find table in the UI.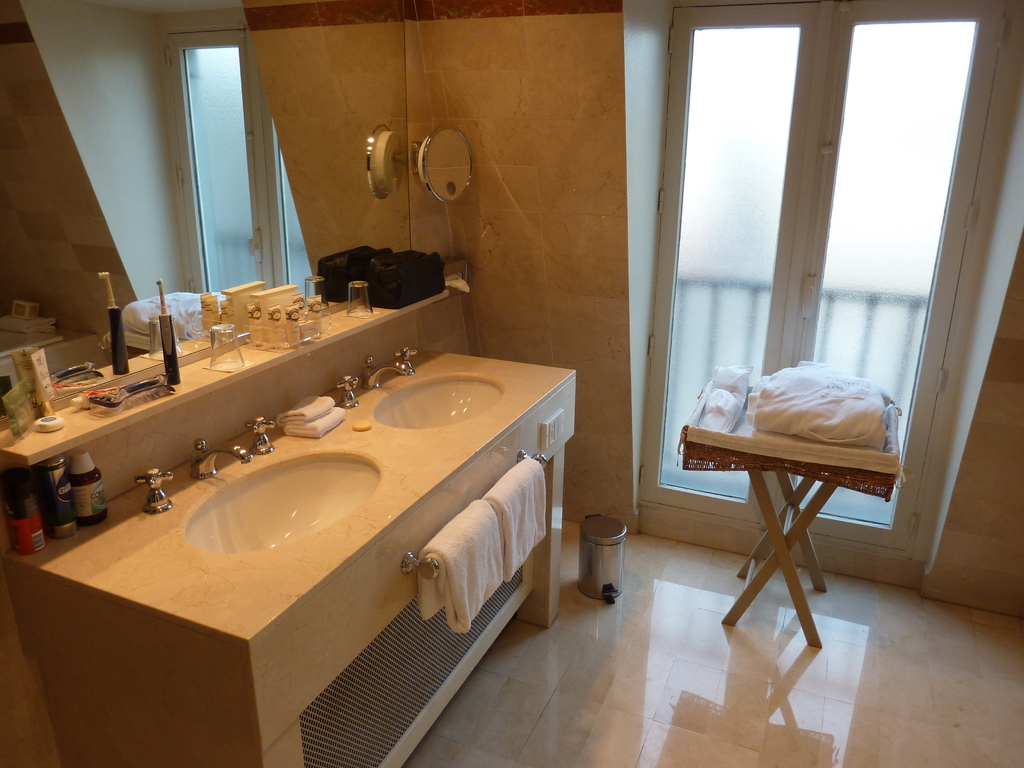
UI element at crop(671, 368, 916, 669).
